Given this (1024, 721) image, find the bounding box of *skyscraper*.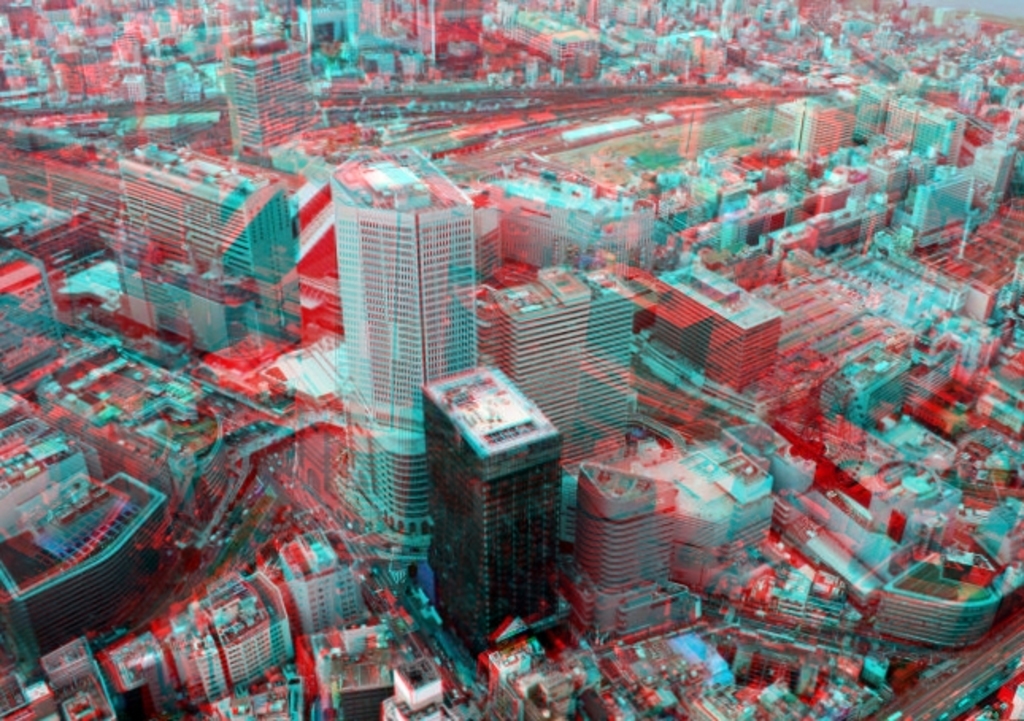
x1=337 y1=148 x2=478 y2=546.
